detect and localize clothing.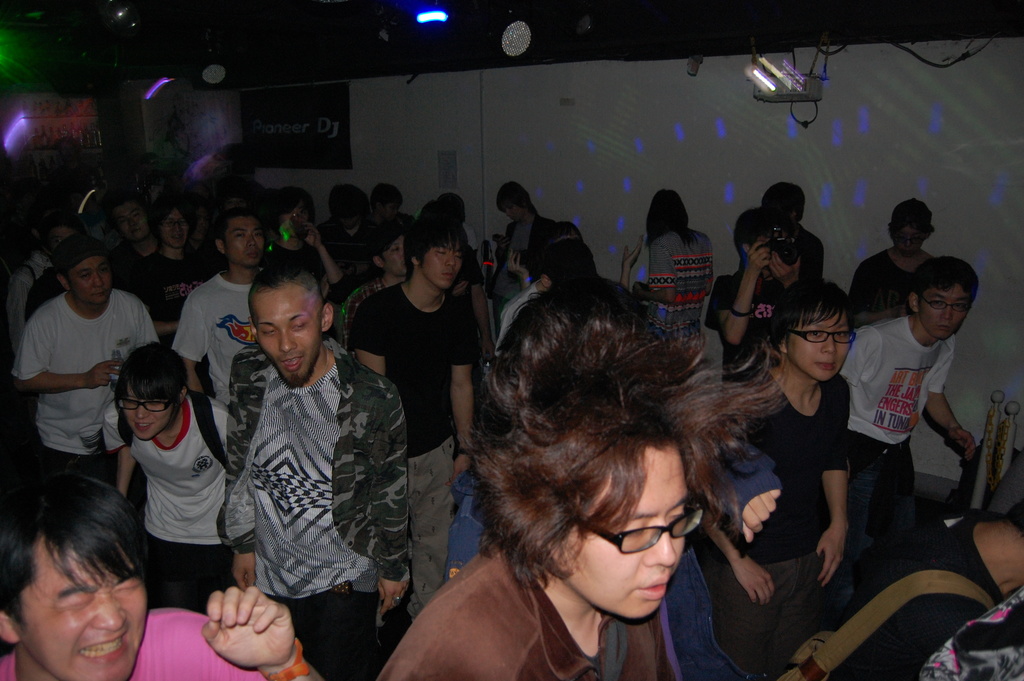
Localized at bbox=[0, 608, 271, 680].
